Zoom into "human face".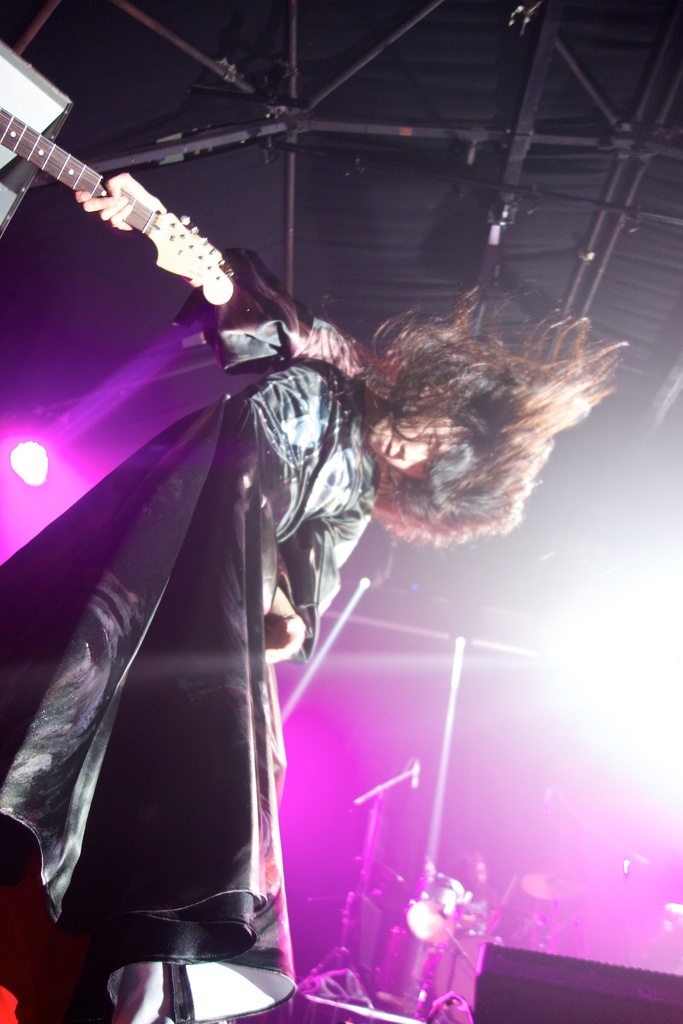
Zoom target: bbox=(370, 408, 459, 483).
